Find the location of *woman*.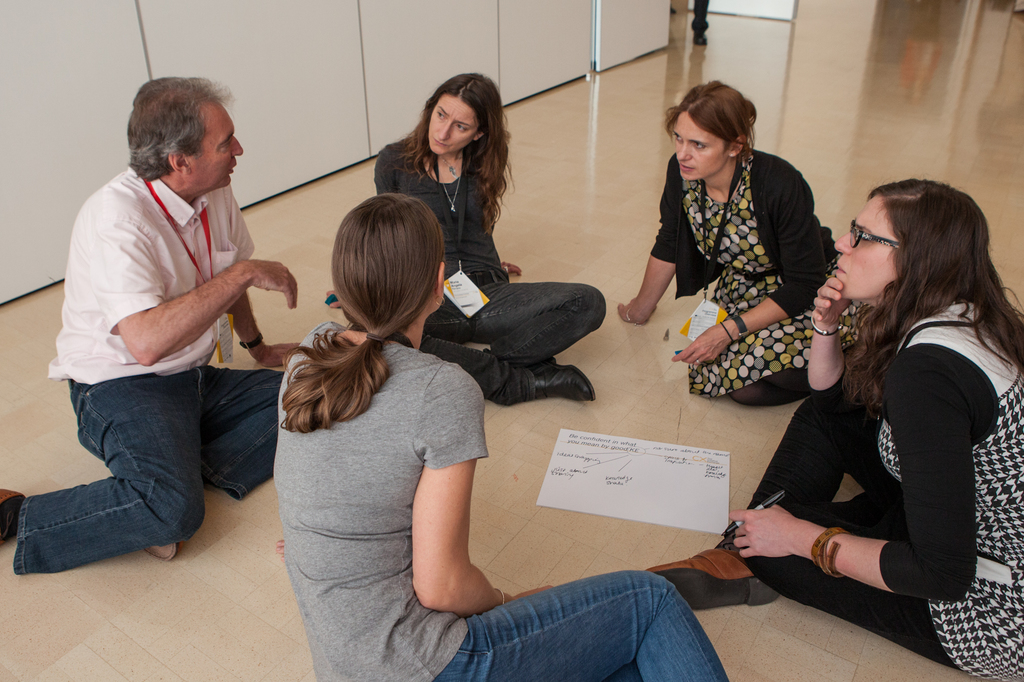
Location: bbox(751, 157, 1009, 653).
